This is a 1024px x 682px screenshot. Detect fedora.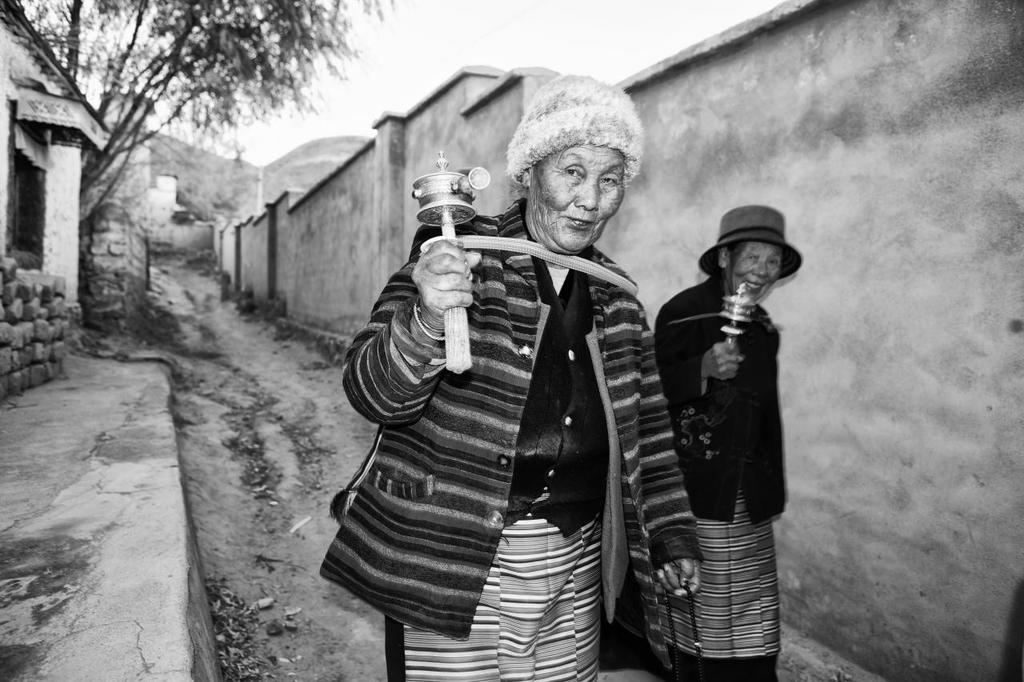
<region>708, 194, 801, 269</region>.
